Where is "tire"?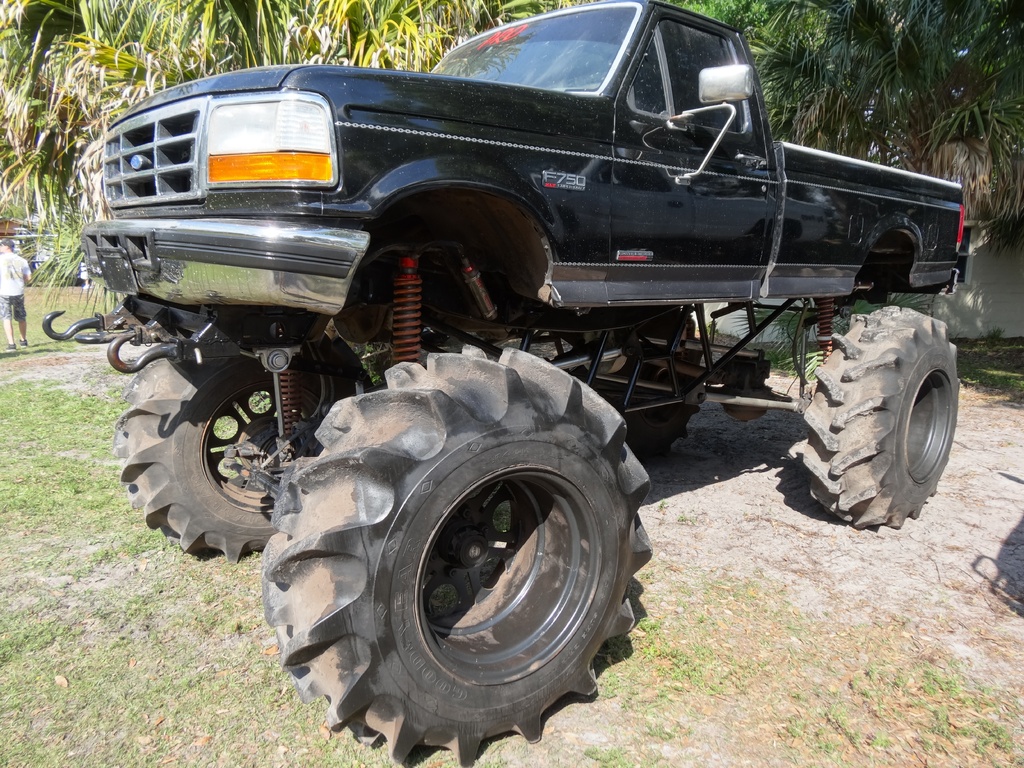
Rect(801, 305, 961, 530).
